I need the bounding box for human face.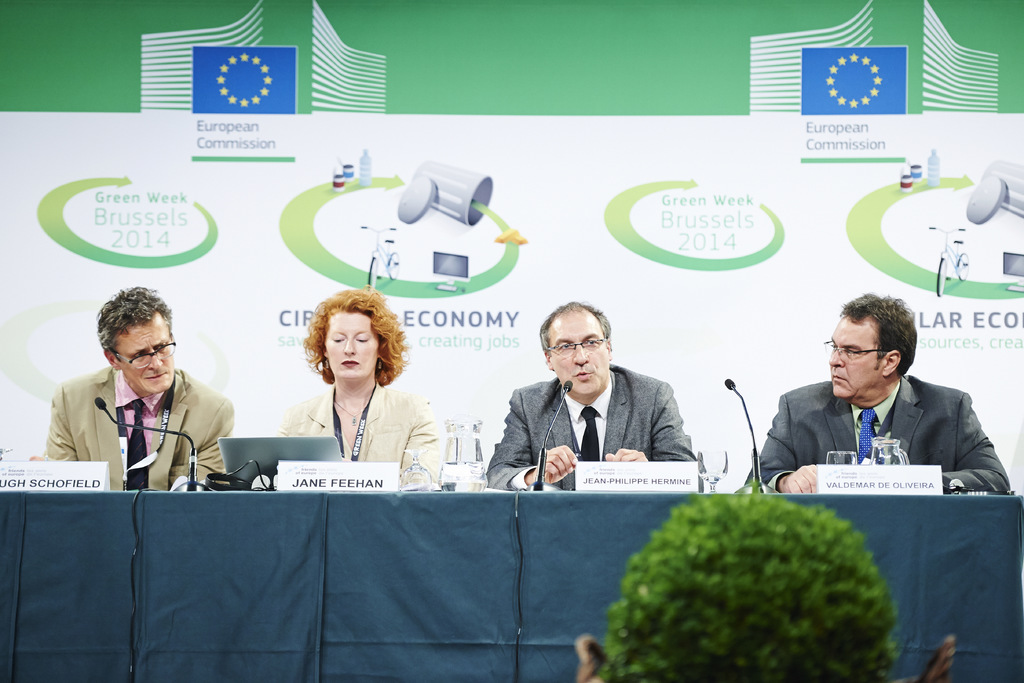
Here it is: {"left": 121, "top": 307, "right": 179, "bottom": 399}.
